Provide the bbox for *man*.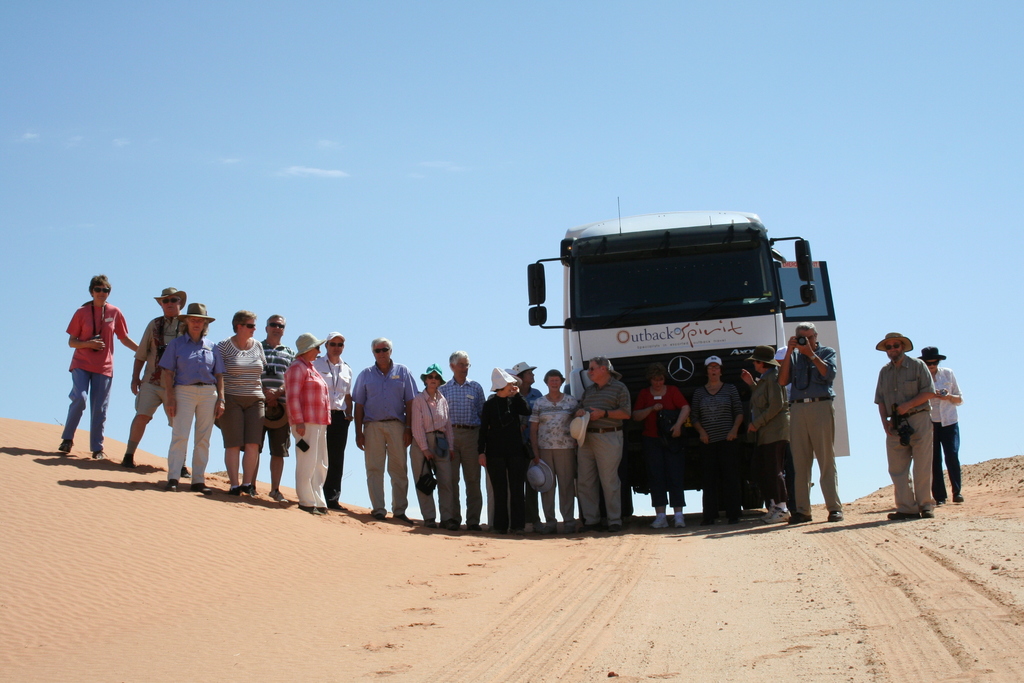
[x1=60, y1=274, x2=140, y2=456].
